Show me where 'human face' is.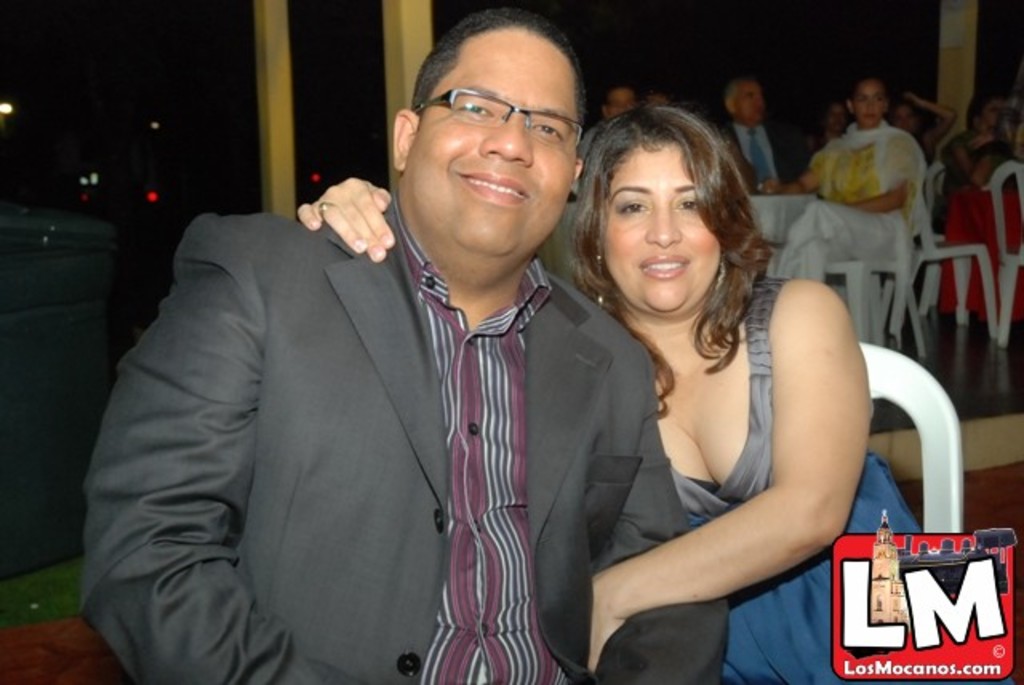
'human face' is at 603:85:638:117.
